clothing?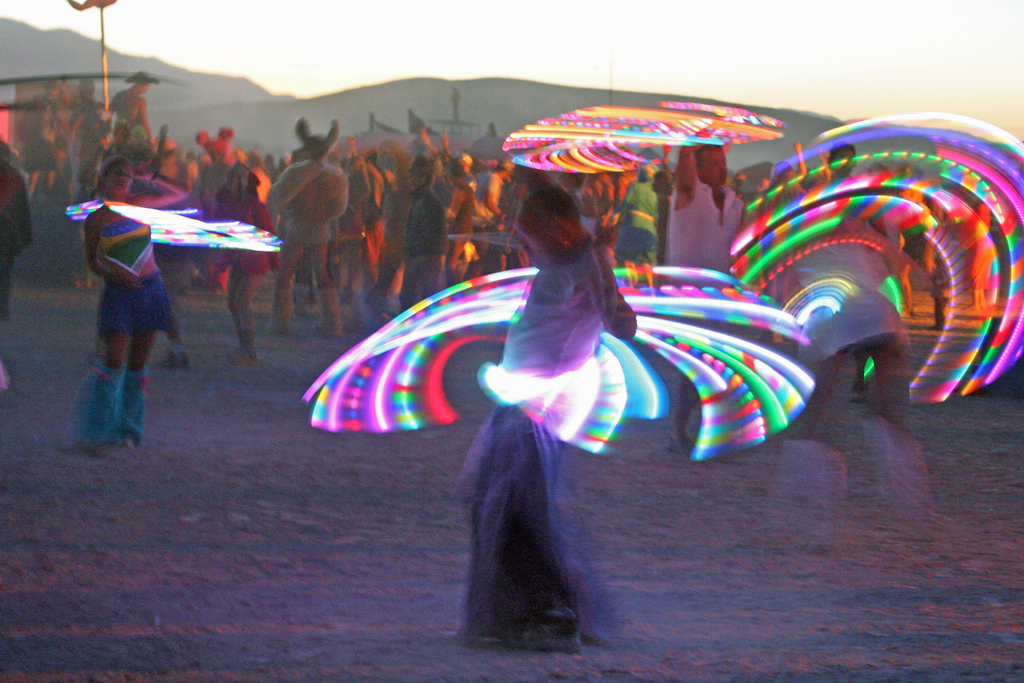
region(211, 163, 279, 280)
